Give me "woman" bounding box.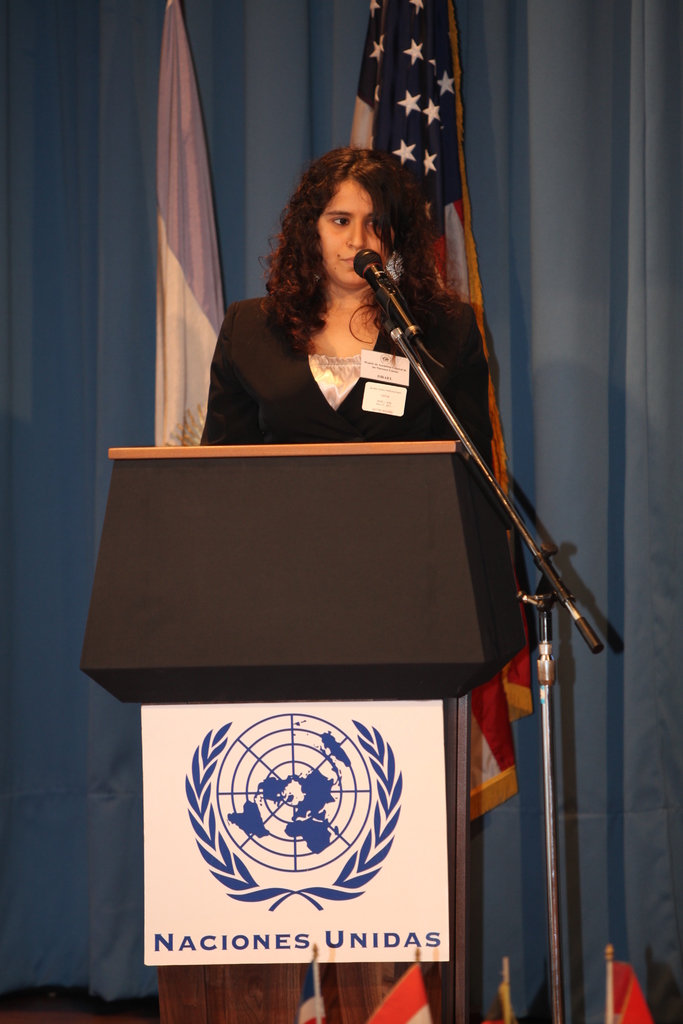
131 136 600 889.
